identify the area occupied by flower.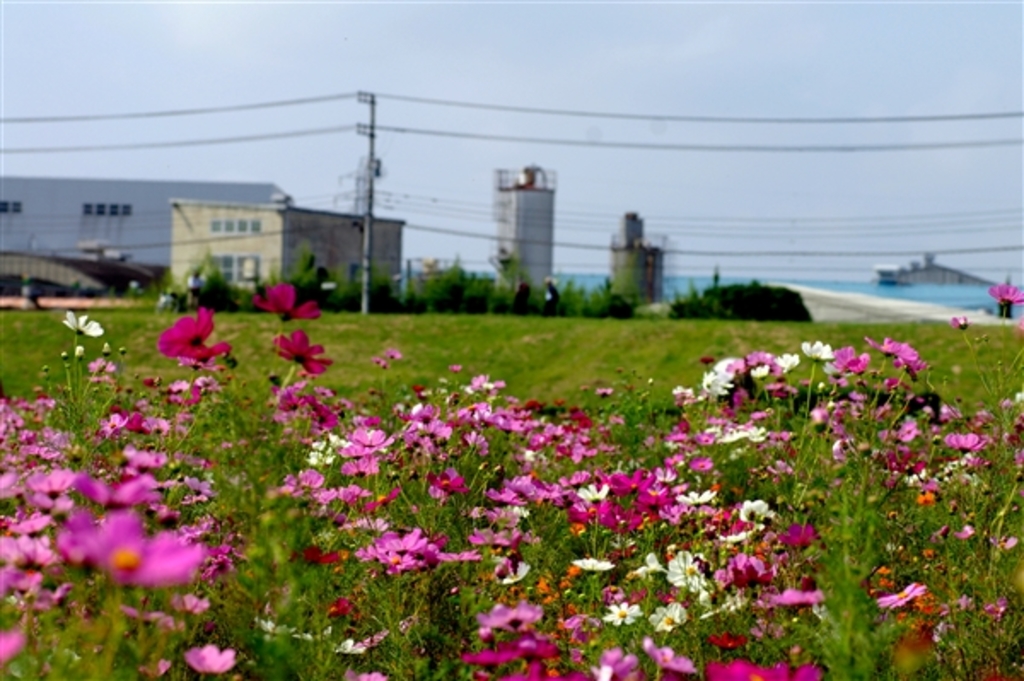
Area: <region>995, 283, 1022, 304</region>.
